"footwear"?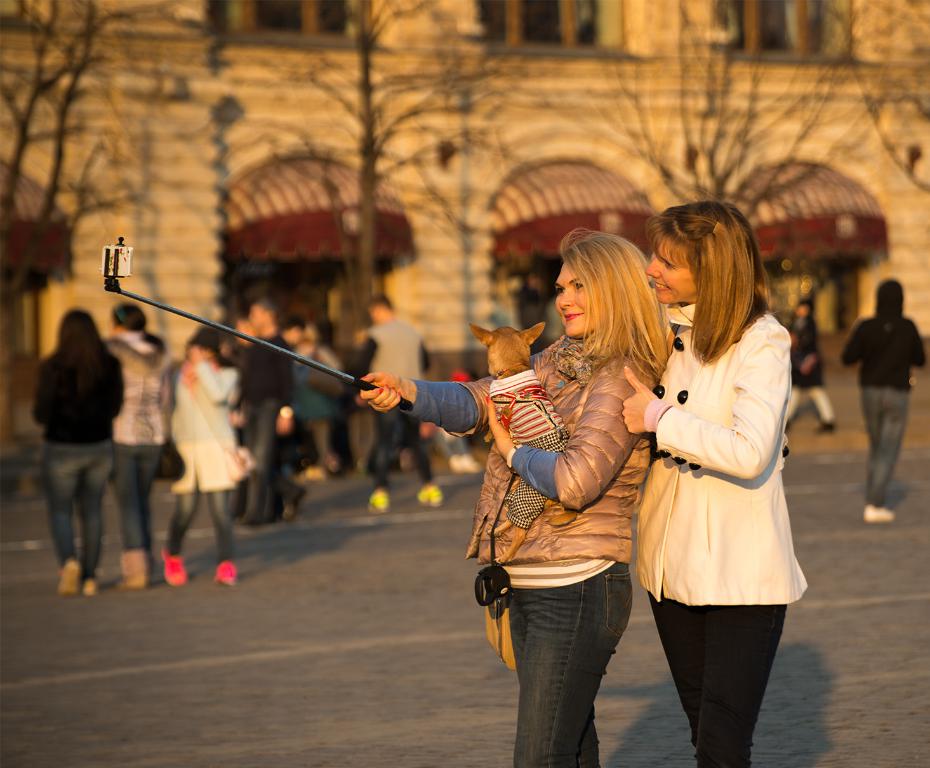
449:451:478:472
